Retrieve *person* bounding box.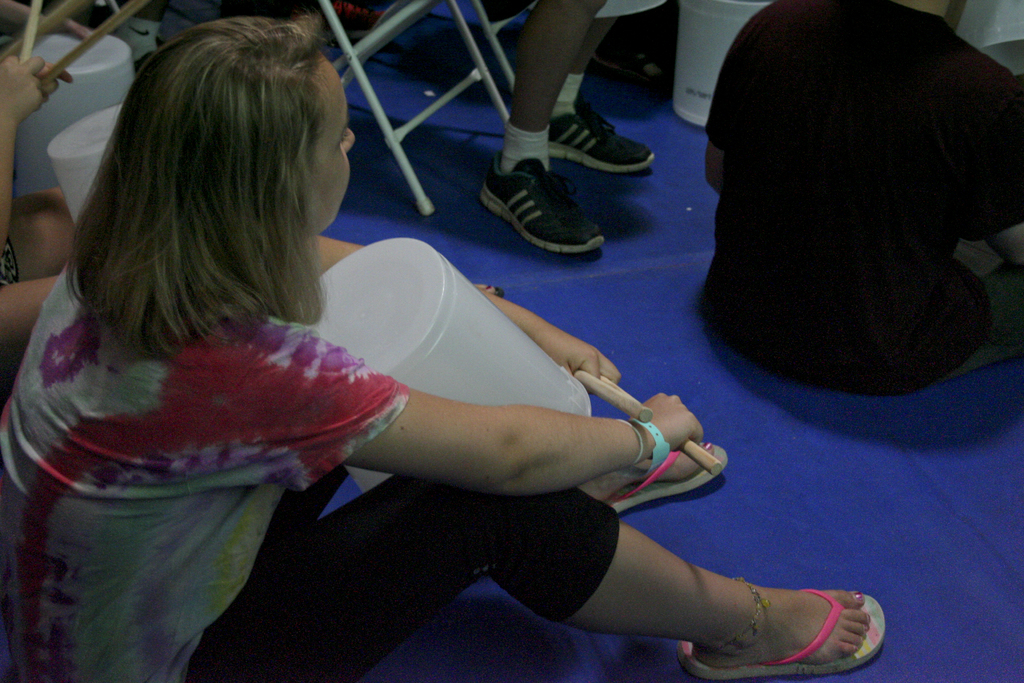
Bounding box: <bbox>0, 52, 75, 372</bbox>.
